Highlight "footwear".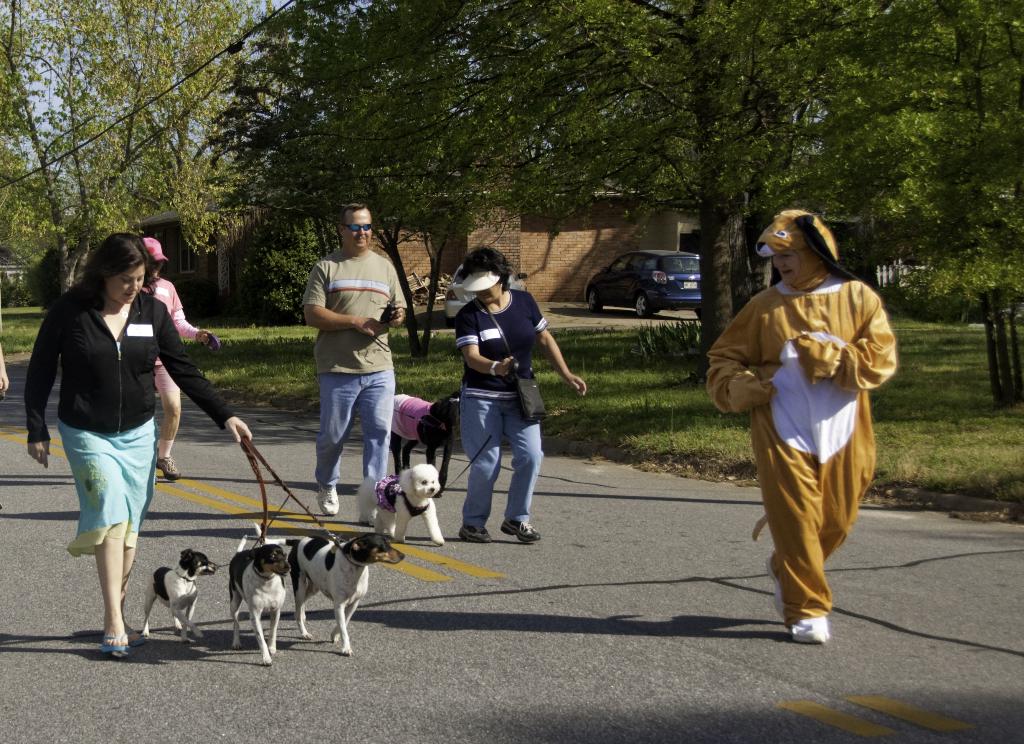
Highlighted region: 790, 612, 829, 648.
